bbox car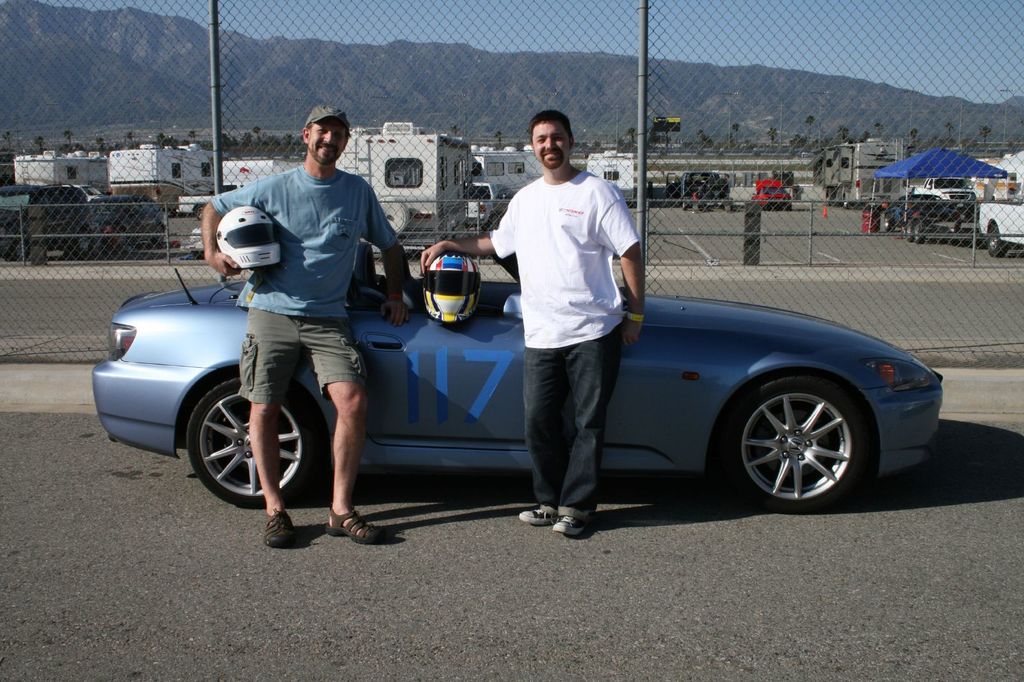
<bbox>83, 190, 163, 261</bbox>
